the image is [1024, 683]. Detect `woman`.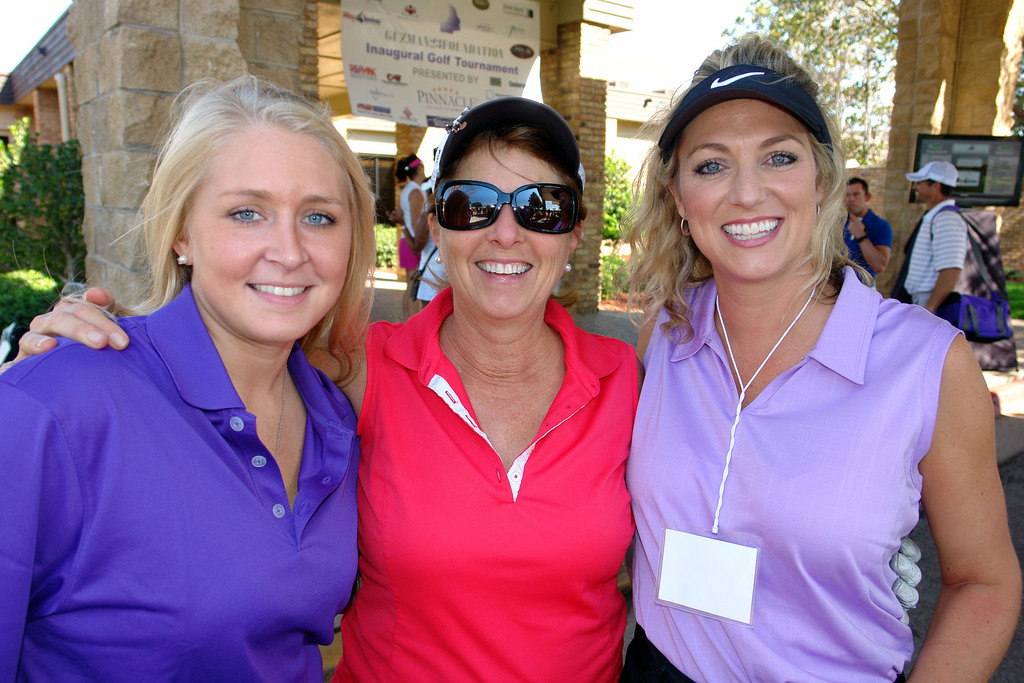
Detection: 611/27/1023/682.
